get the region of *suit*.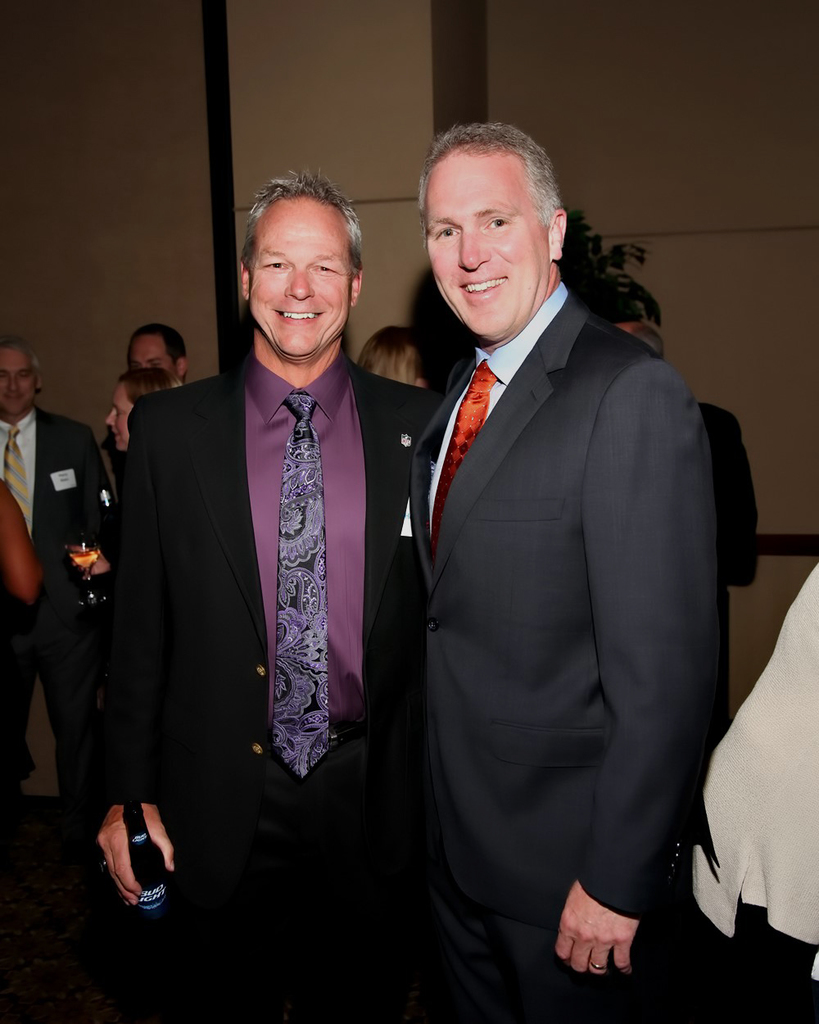
[695, 396, 762, 705].
